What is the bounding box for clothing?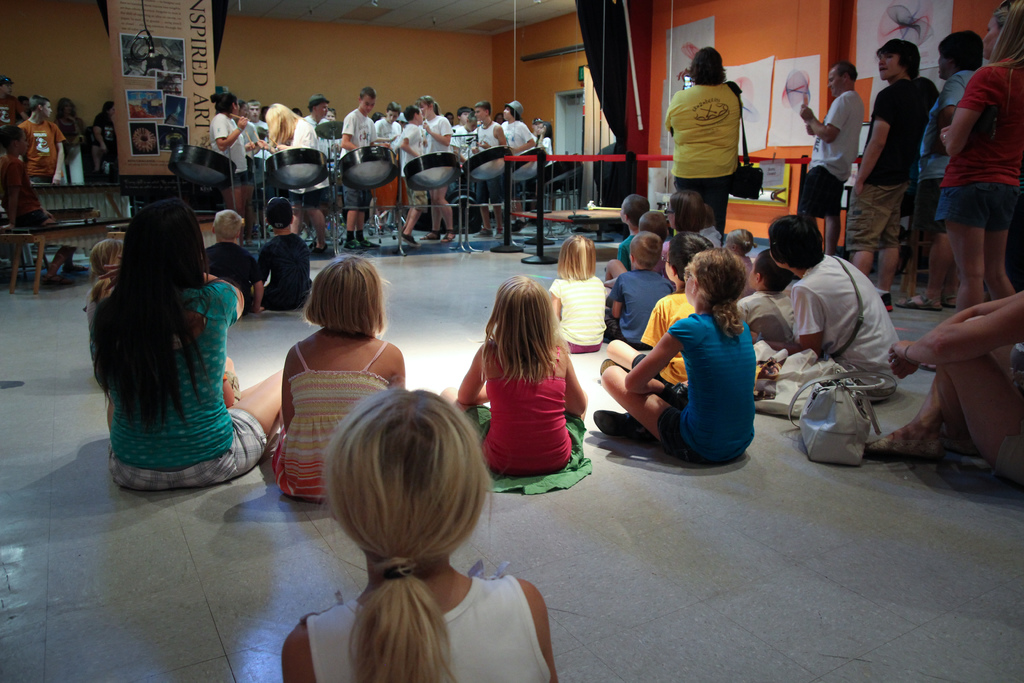
pyautogui.locateOnScreen(508, 117, 533, 193).
